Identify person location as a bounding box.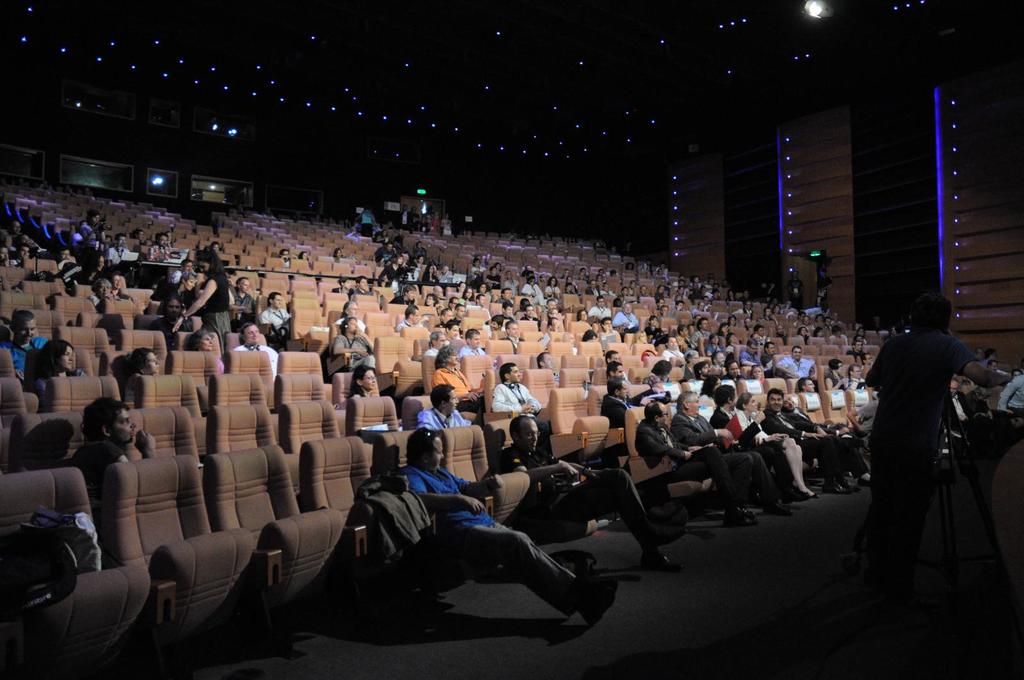
[x1=436, y1=348, x2=485, y2=392].
